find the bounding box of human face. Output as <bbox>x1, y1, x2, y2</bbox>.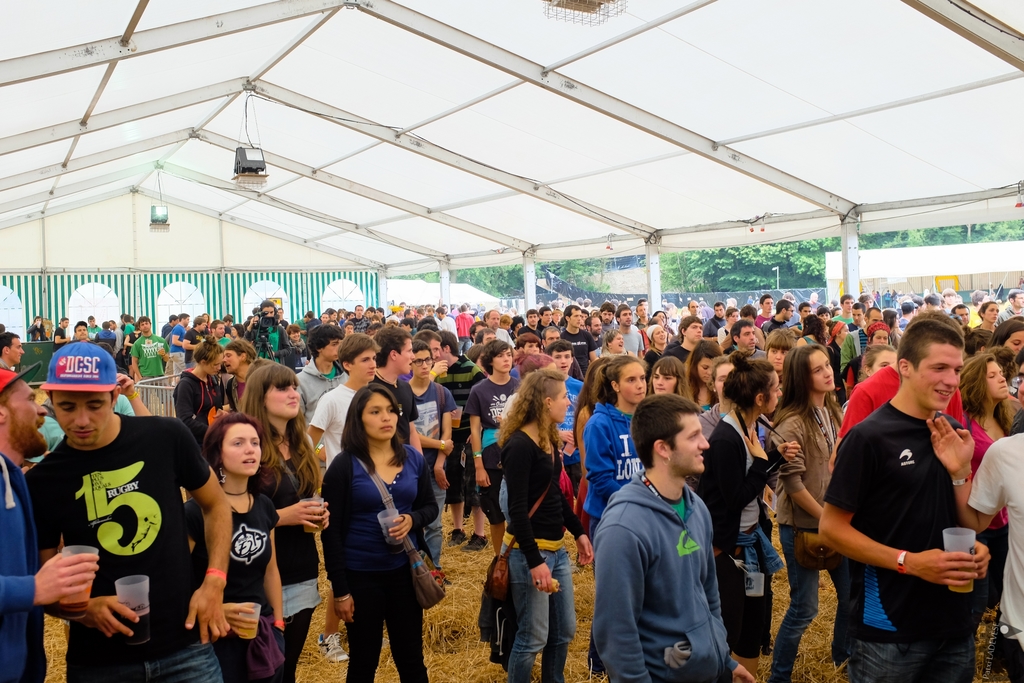
<bbox>616, 356, 645, 402</bbox>.
